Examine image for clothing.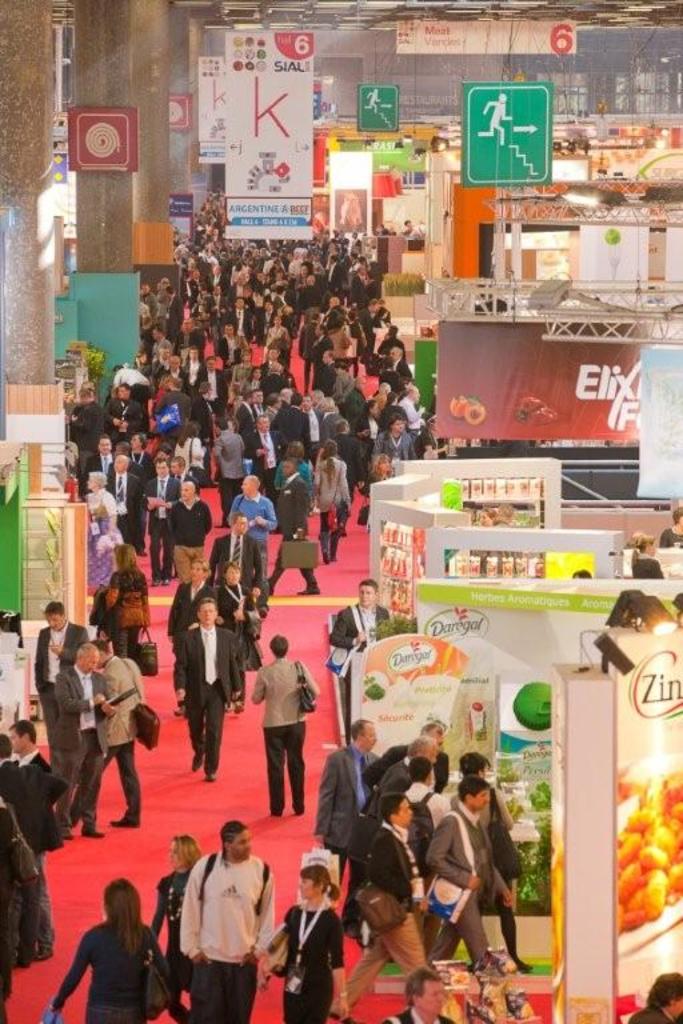
Examination result: left=327, top=593, right=390, bottom=743.
